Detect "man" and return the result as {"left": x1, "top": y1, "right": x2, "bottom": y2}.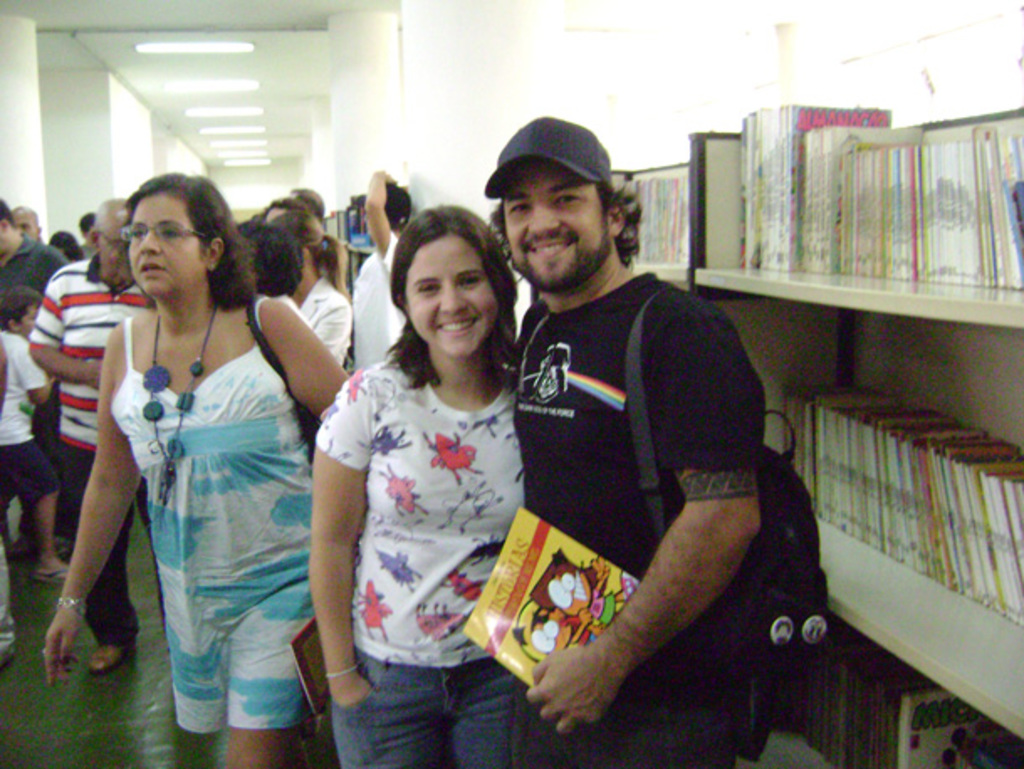
{"left": 465, "top": 138, "right": 806, "bottom": 730}.
